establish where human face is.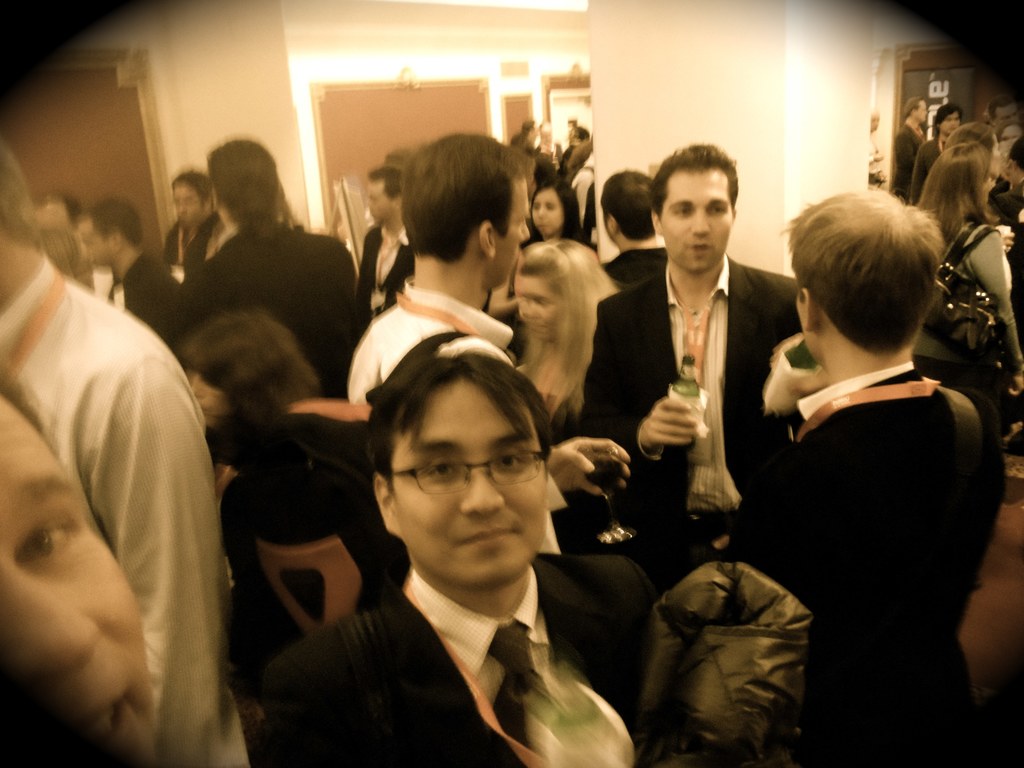
Established at bbox=[501, 177, 534, 288].
